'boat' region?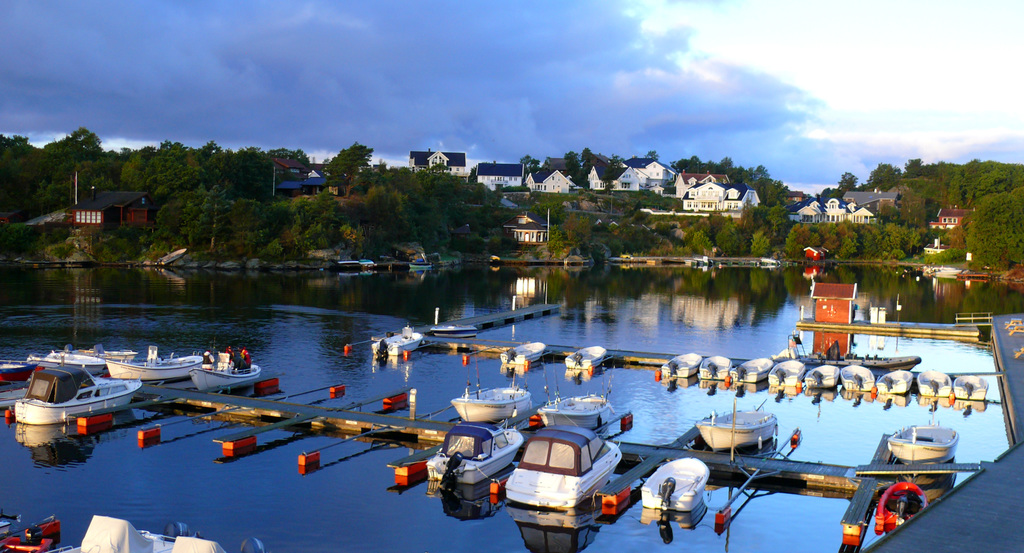
[877, 363, 920, 393]
